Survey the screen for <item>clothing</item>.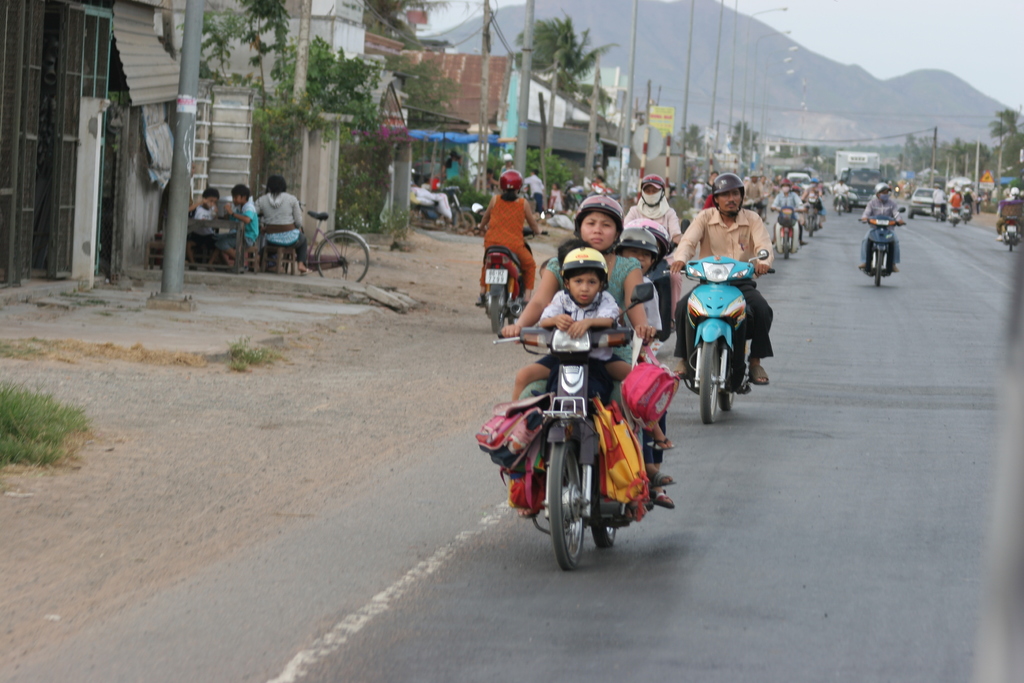
Survey found: 666/174/771/358.
